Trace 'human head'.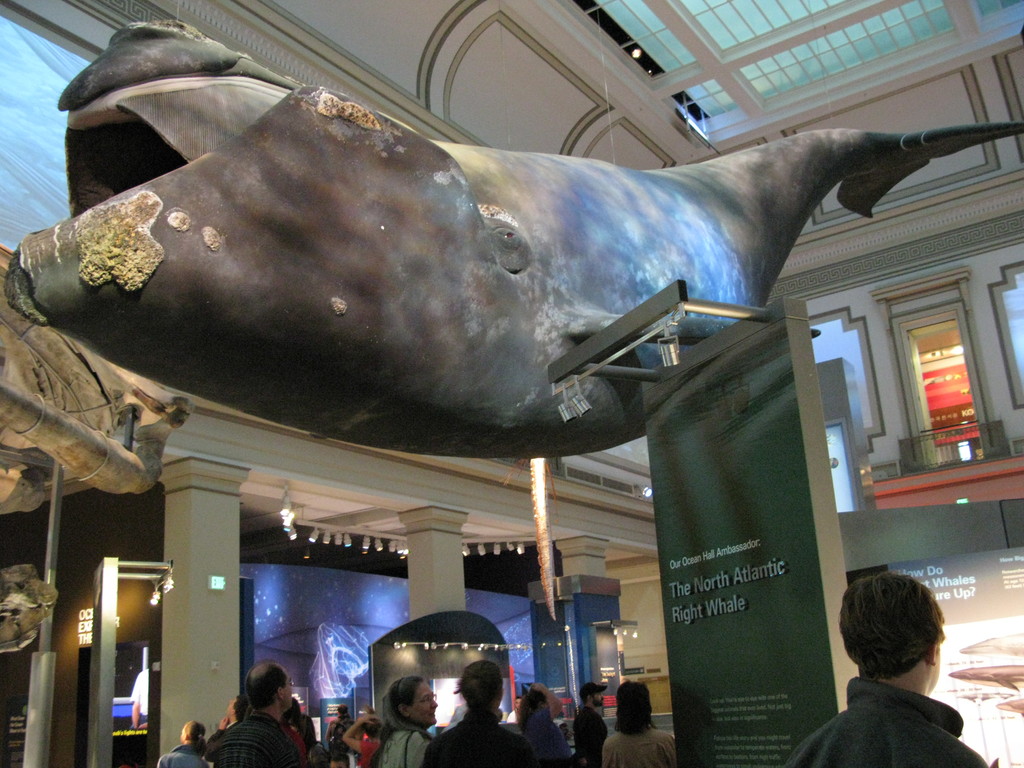
Traced to bbox(615, 679, 660, 726).
